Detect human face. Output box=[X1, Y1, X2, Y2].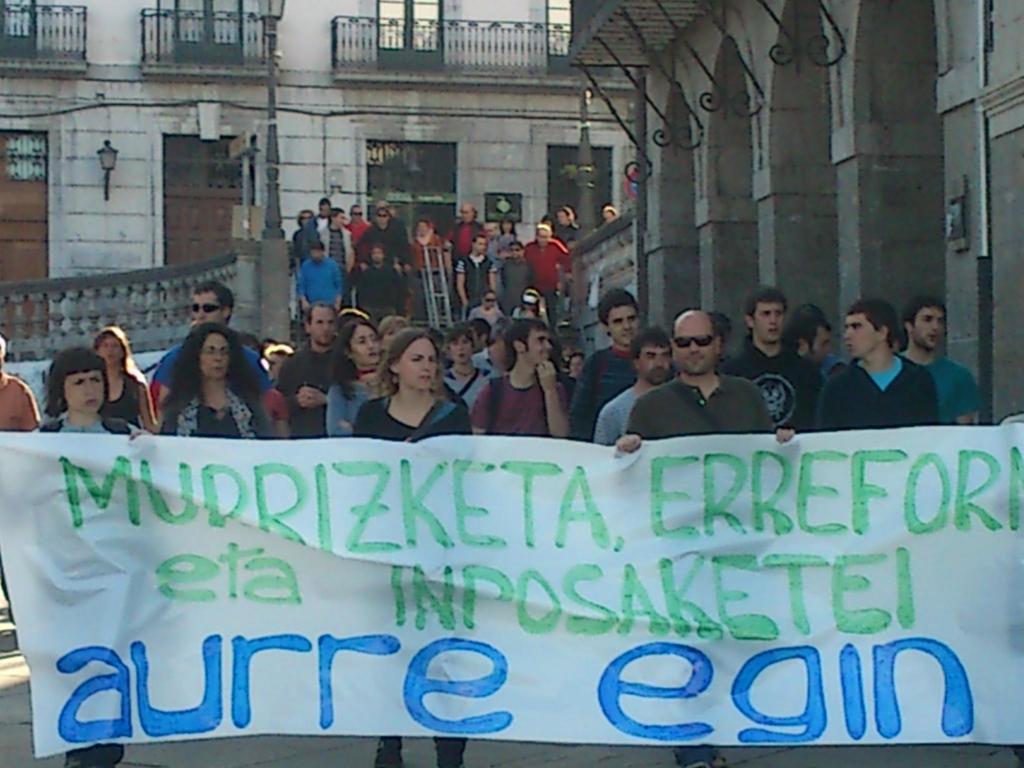
box=[333, 211, 346, 228].
